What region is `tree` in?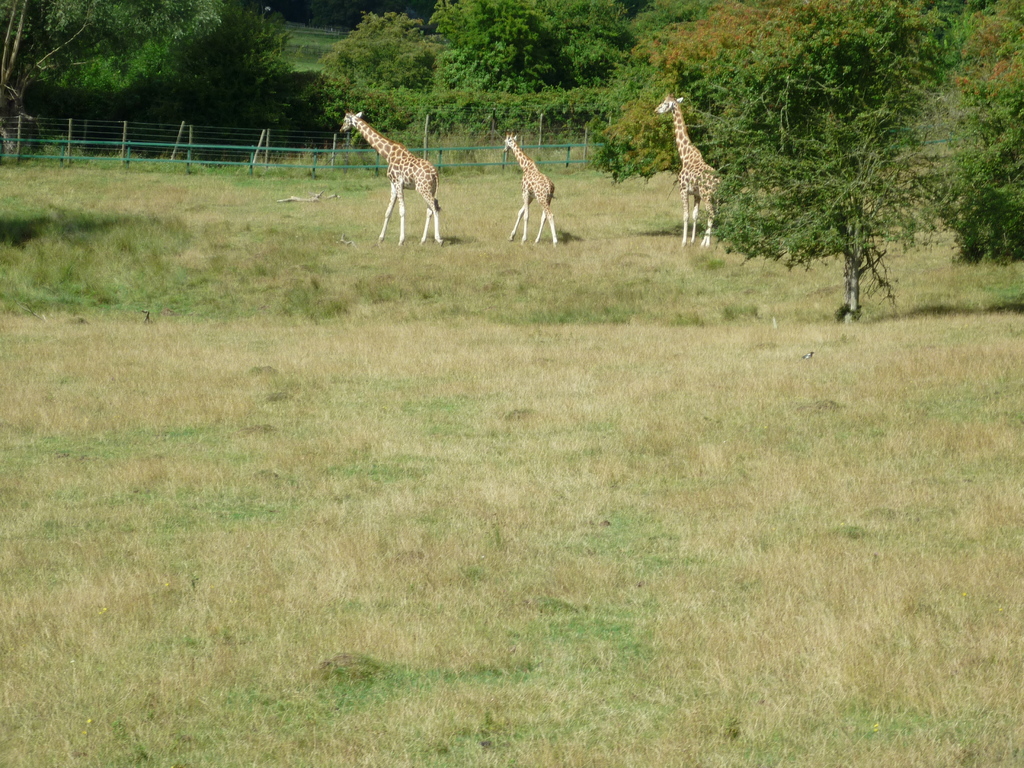
141/0/269/143.
